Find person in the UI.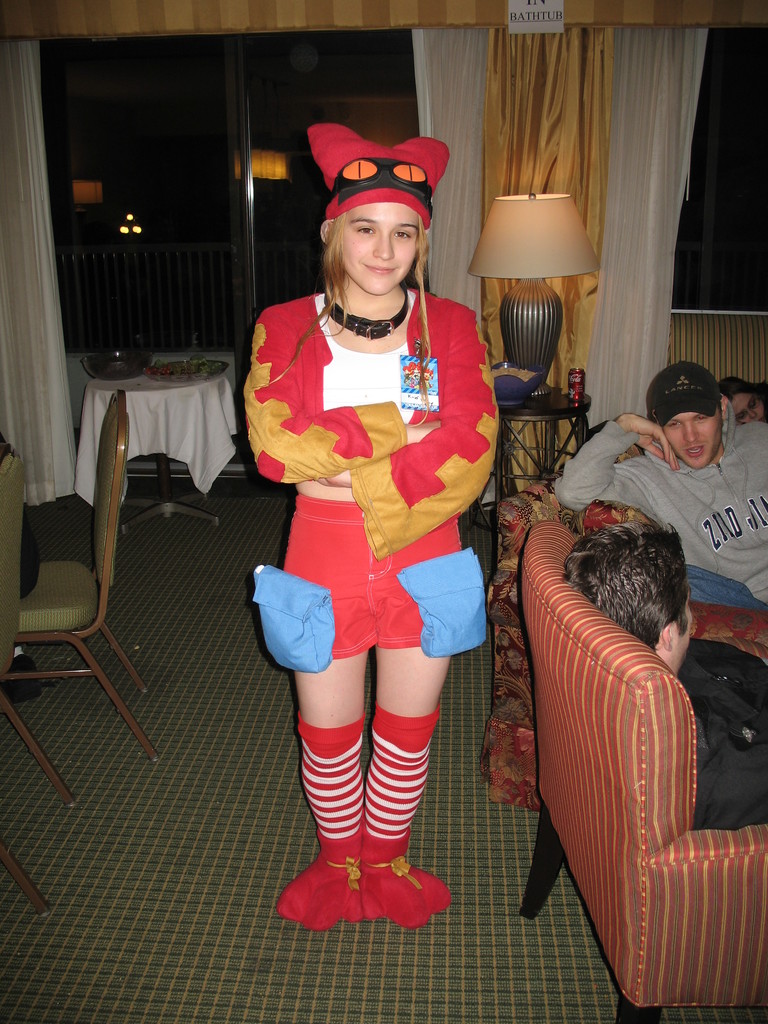
UI element at 534/363/767/604.
